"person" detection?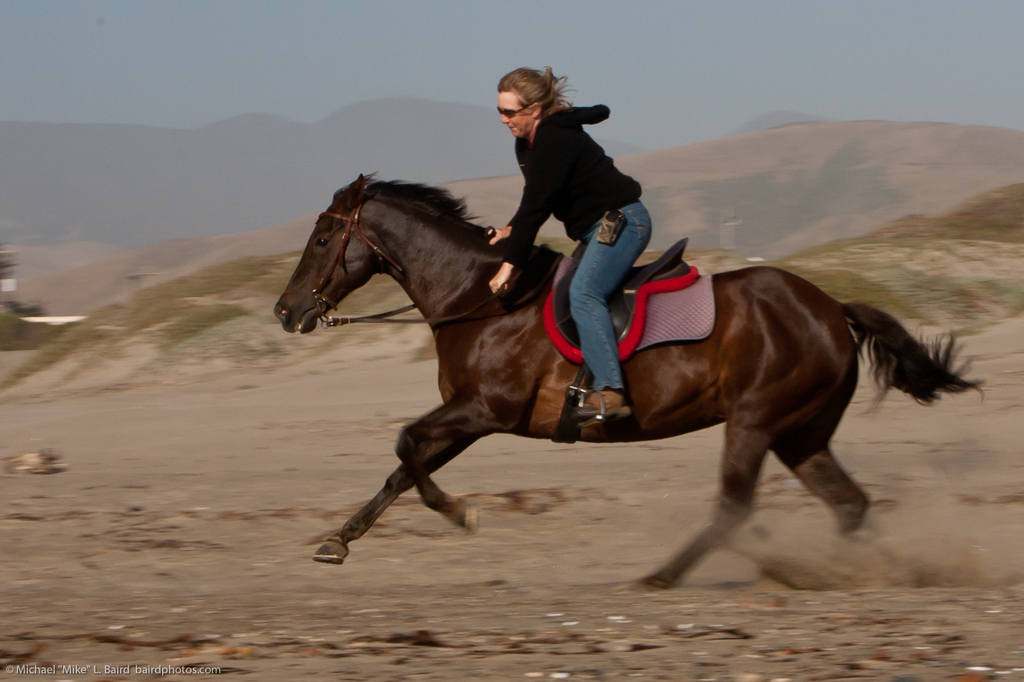
BBox(476, 70, 655, 420)
